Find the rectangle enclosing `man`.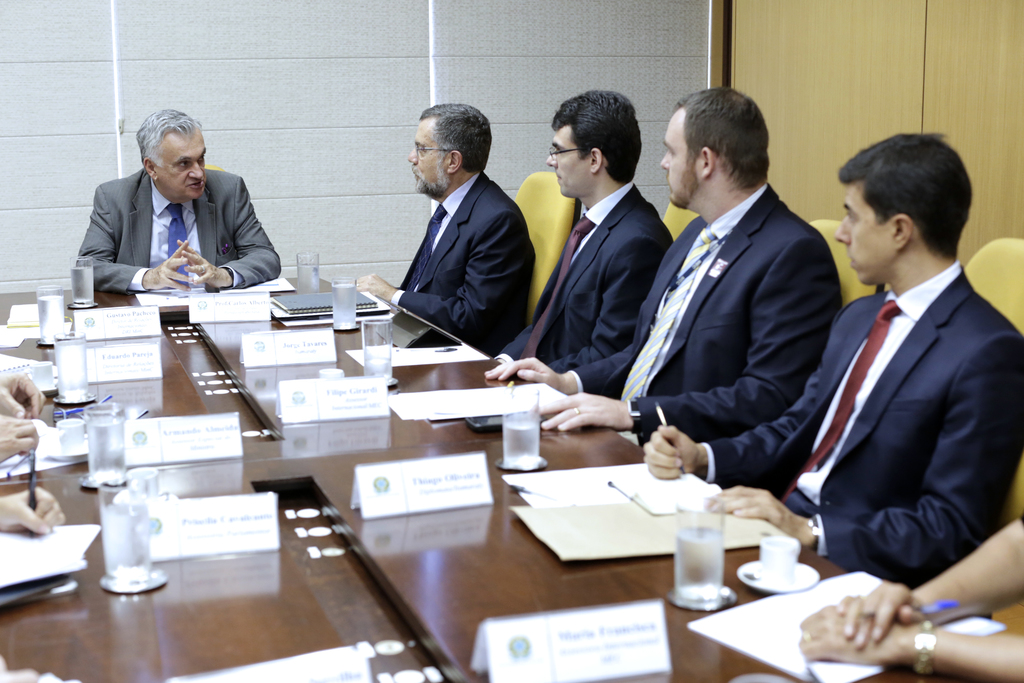
detection(72, 104, 284, 296).
